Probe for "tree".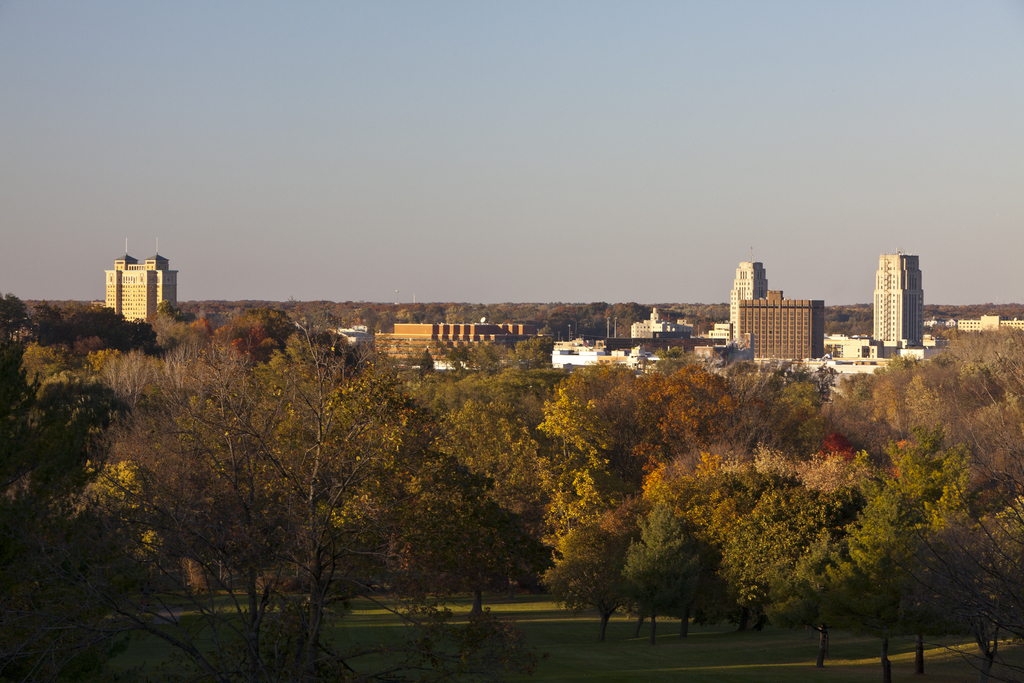
Probe result: left=104, top=318, right=481, bottom=682.
